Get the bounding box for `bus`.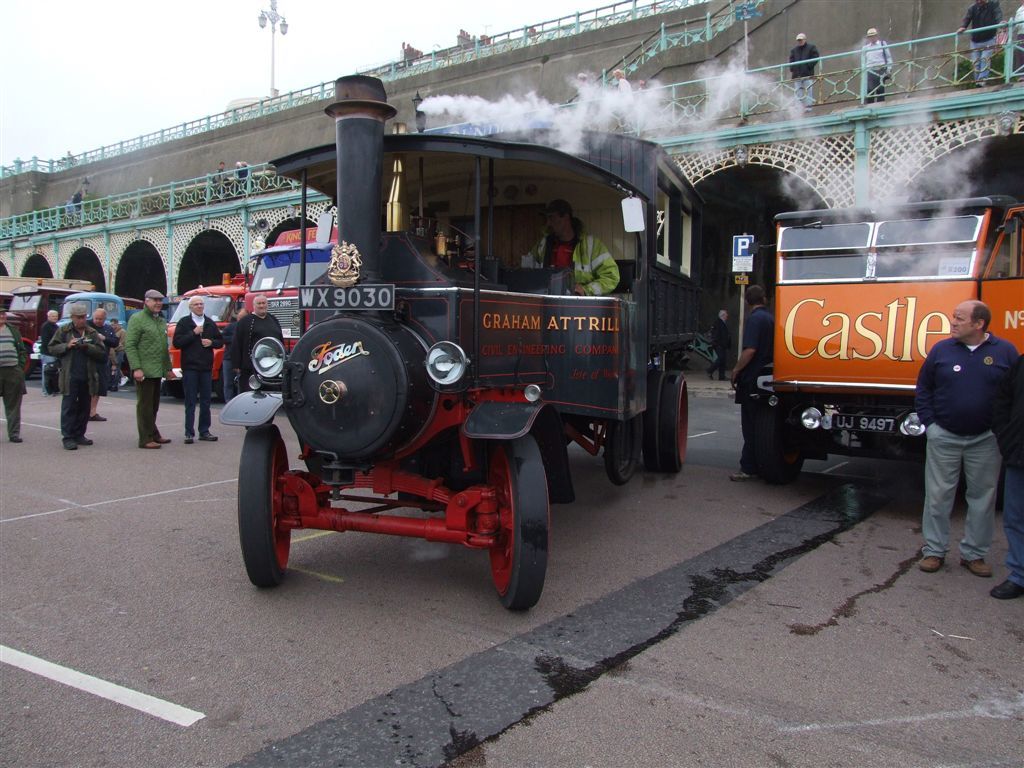
x1=168 y1=269 x2=246 y2=386.
